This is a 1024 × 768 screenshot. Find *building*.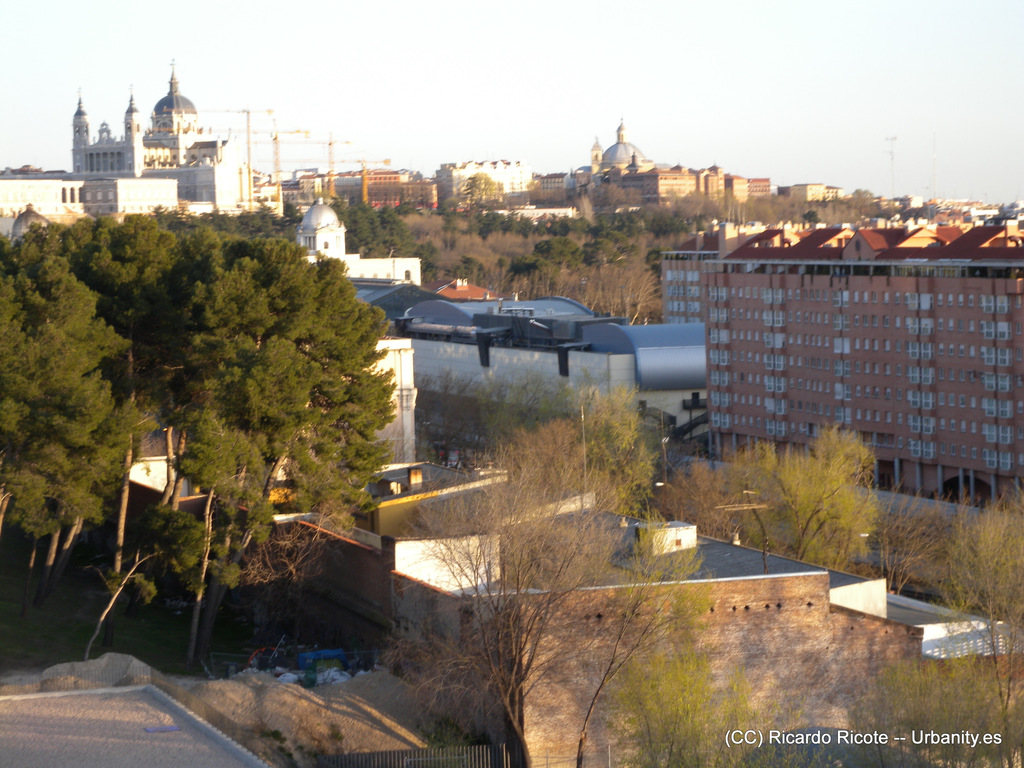
Bounding box: {"x1": 289, "y1": 166, "x2": 436, "y2": 212}.
